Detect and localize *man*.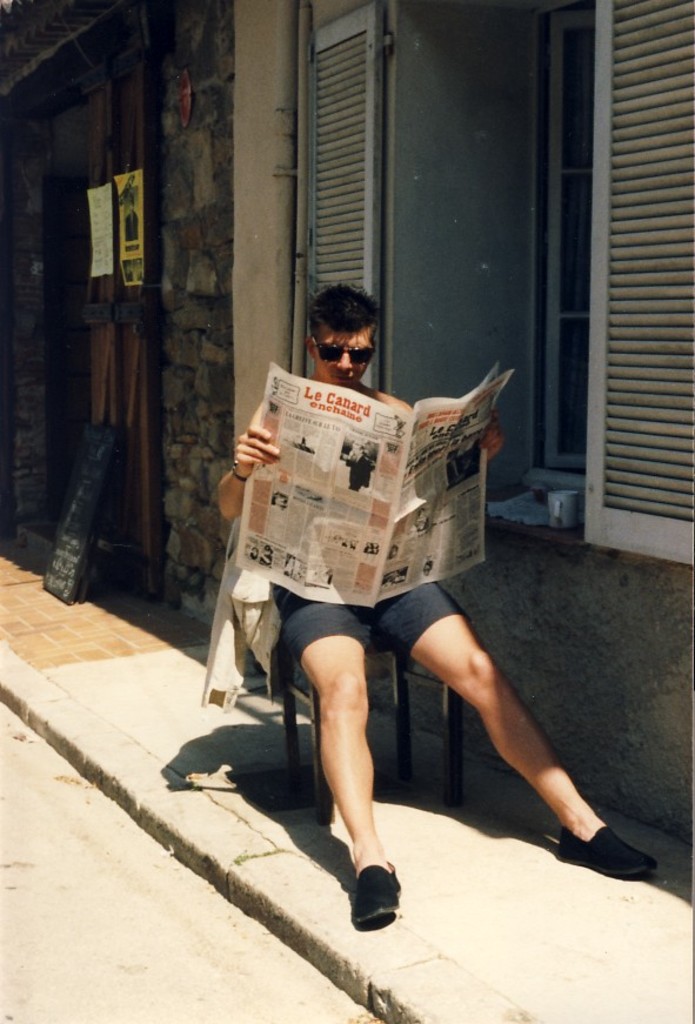
Localized at [189, 319, 590, 931].
